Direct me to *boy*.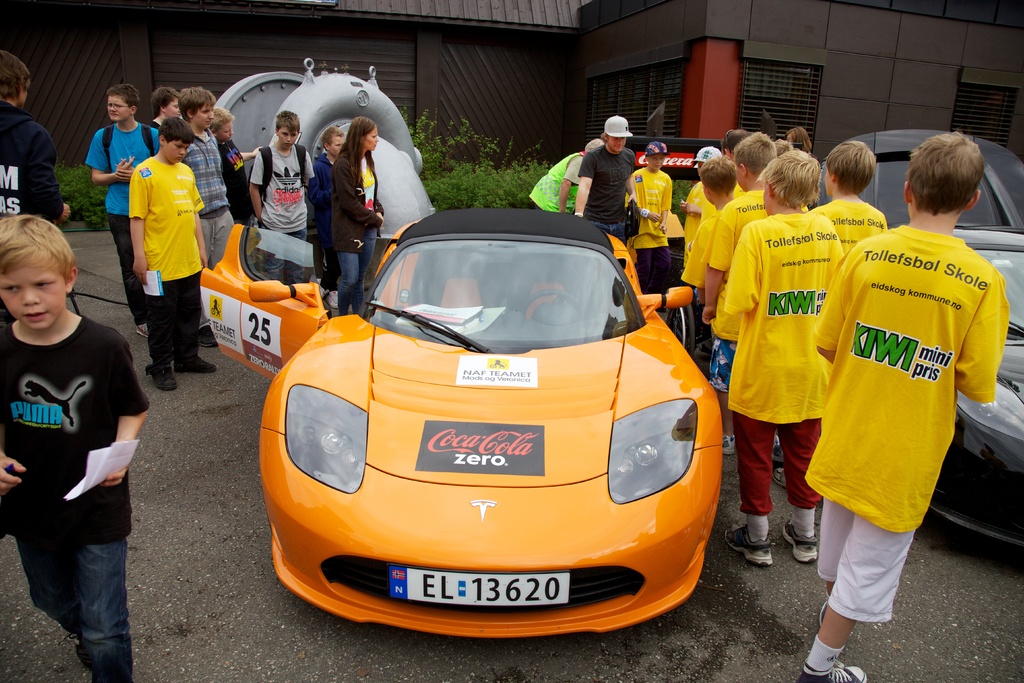
Direction: (x1=0, y1=204, x2=142, y2=679).
